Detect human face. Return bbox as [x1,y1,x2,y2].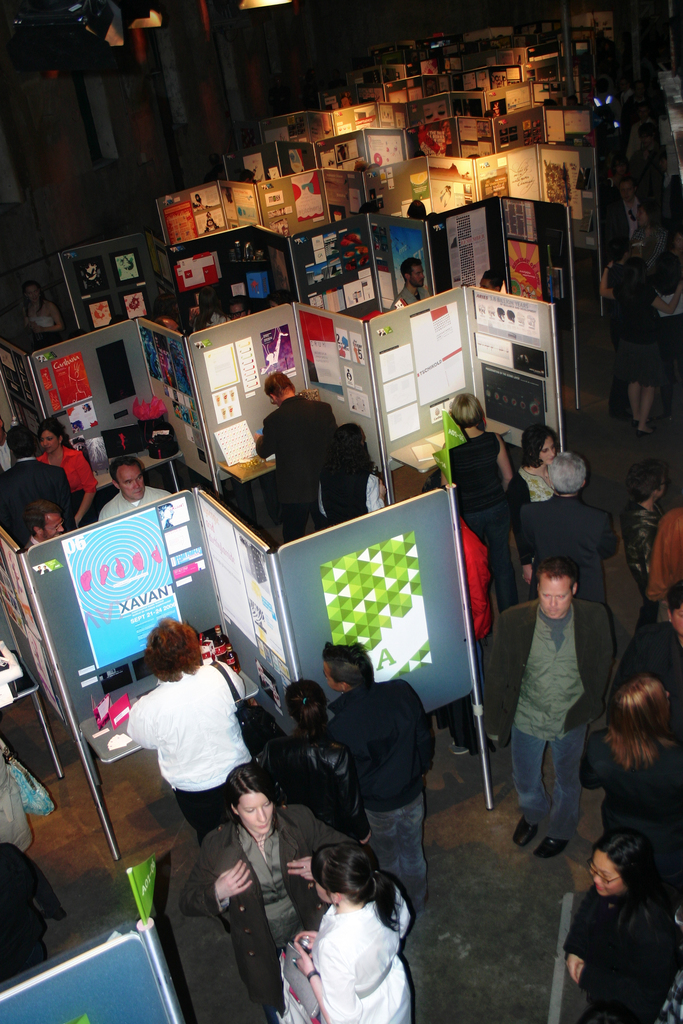
[538,431,559,465].
